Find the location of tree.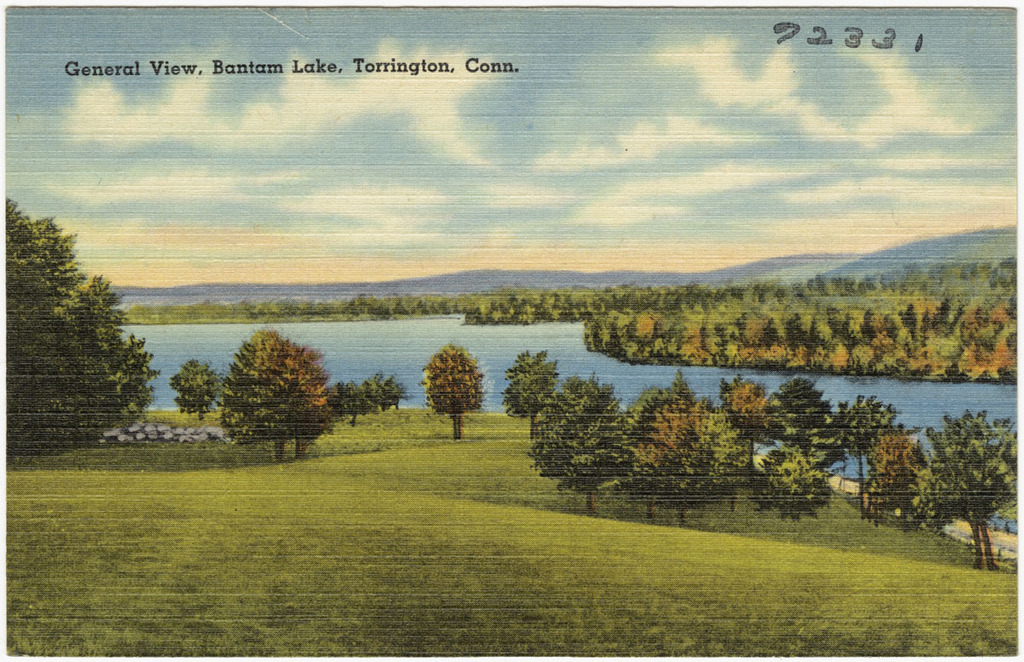
Location: {"x1": 631, "y1": 375, "x2": 736, "y2": 527}.
